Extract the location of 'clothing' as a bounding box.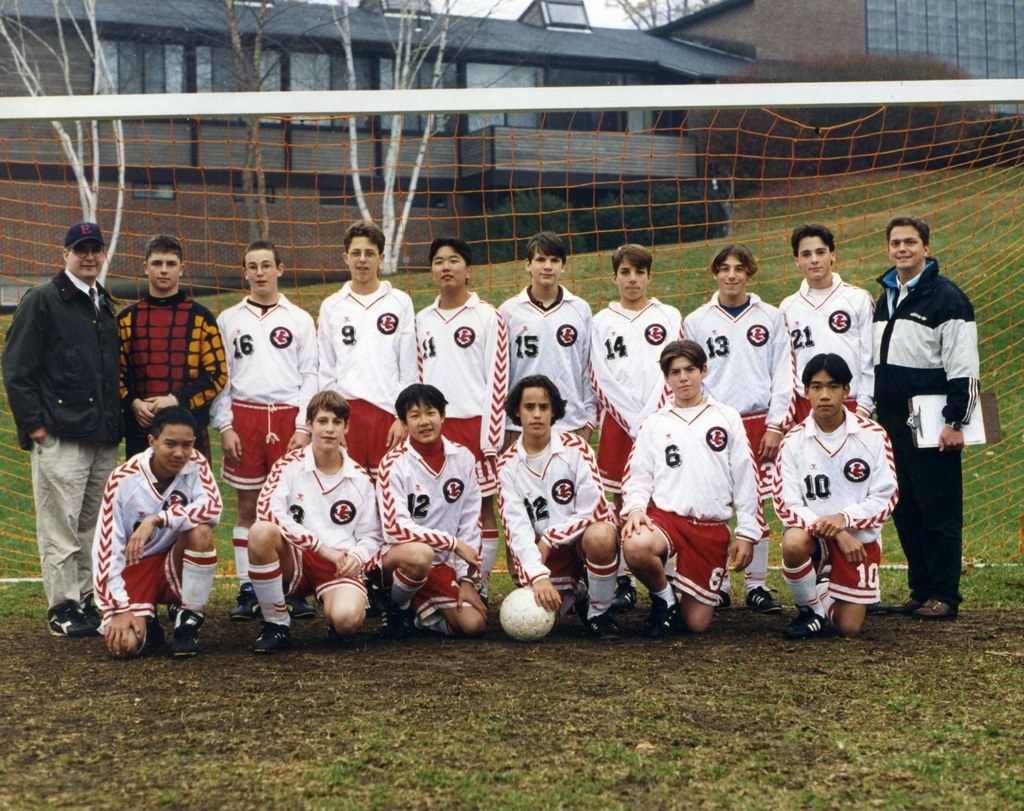
(779, 275, 875, 419).
